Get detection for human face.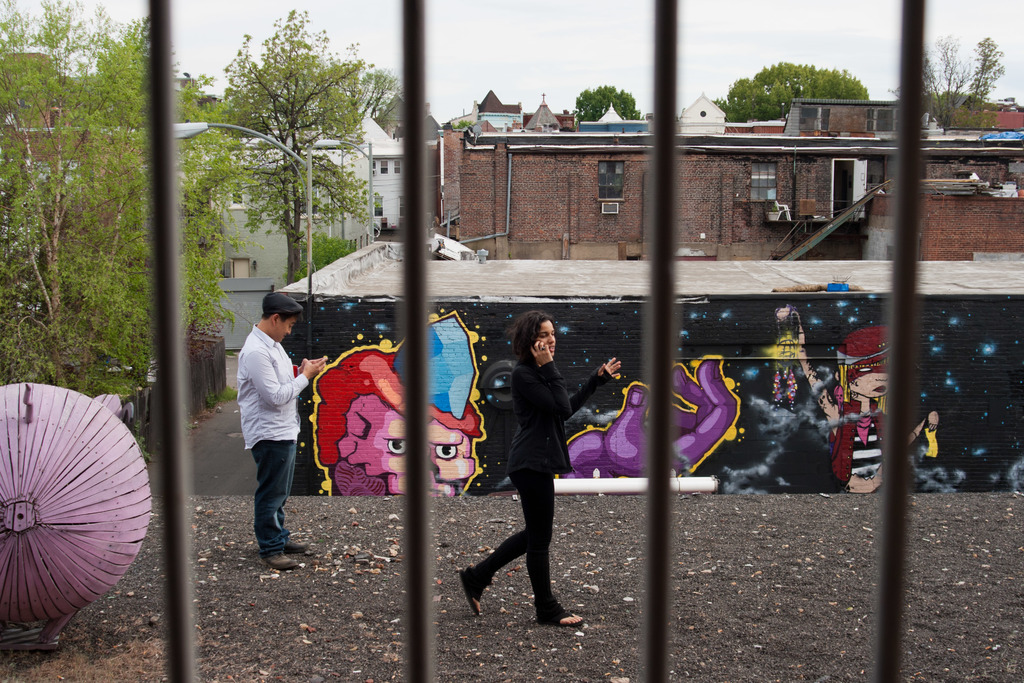
Detection: 853, 370, 890, 402.
